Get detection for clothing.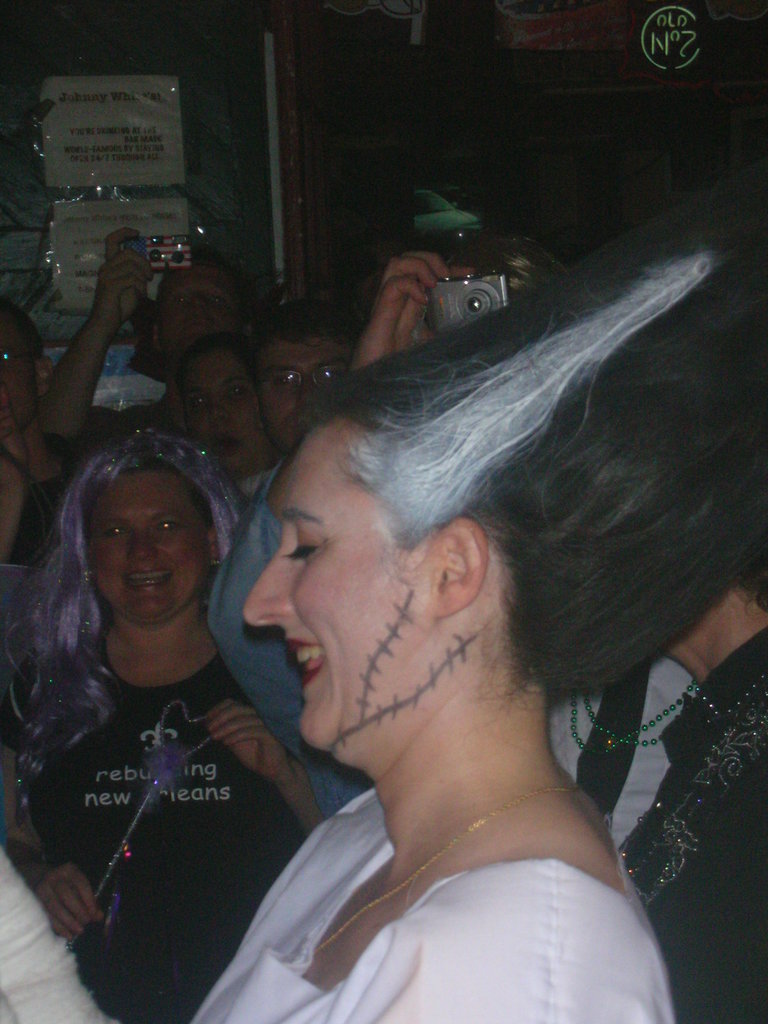
Detection: {"left": 0, "top": 781, "right": 677, "bottom": 1023}.
